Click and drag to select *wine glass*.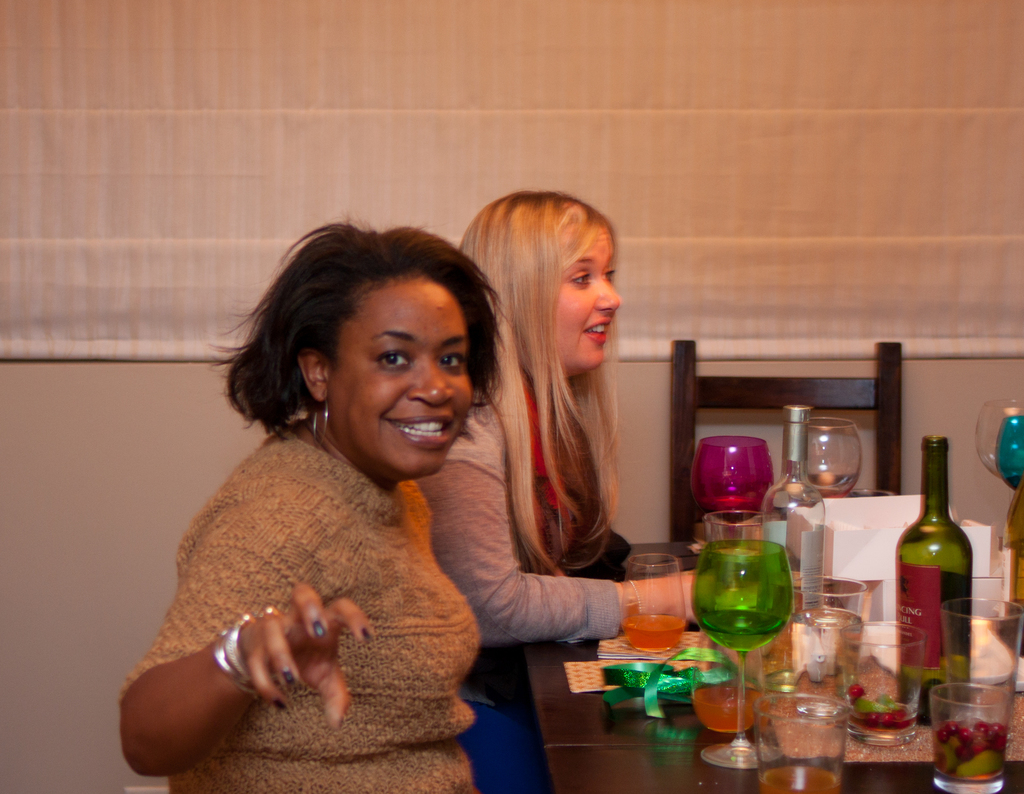
Selection: {"x1": 972, "y1": 399, "x2": 1023, "y2": 484}.
